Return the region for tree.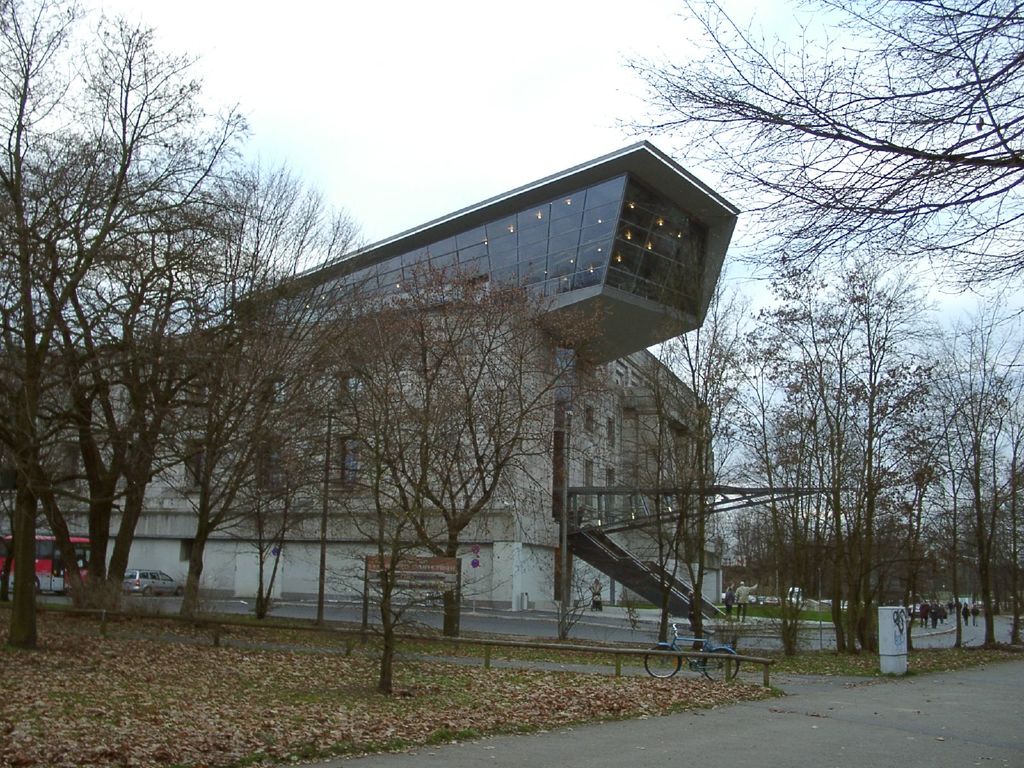
locate(584, 0, 1023, 312).
